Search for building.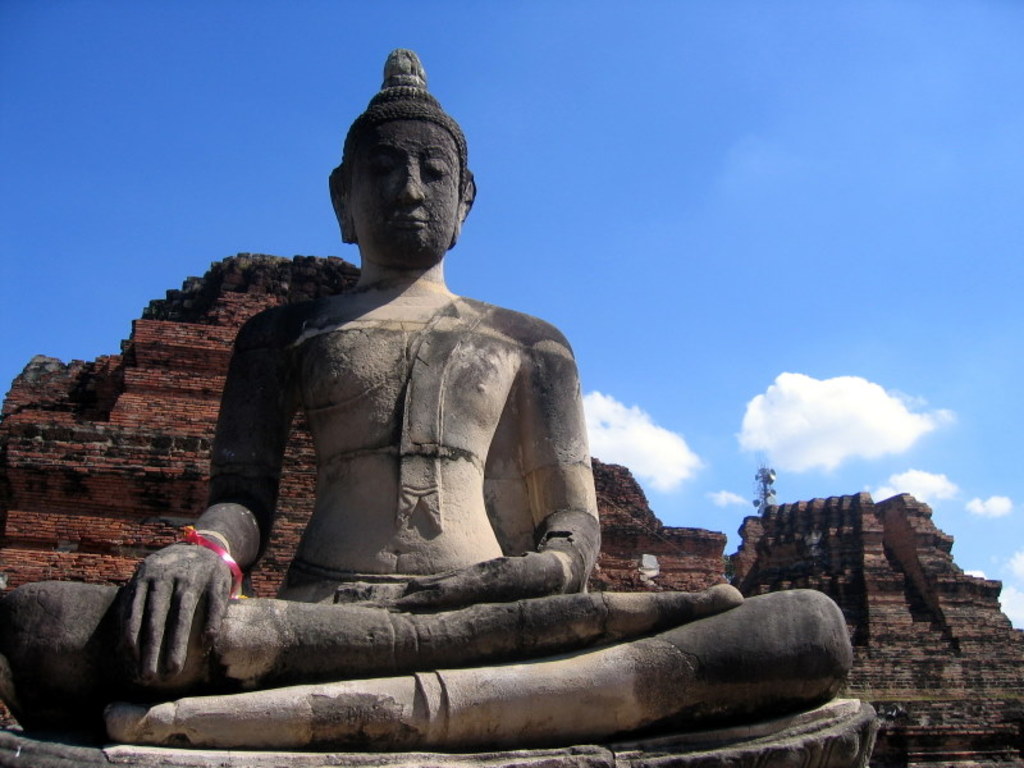
Found at crop(721, 504, 1023, 767).
